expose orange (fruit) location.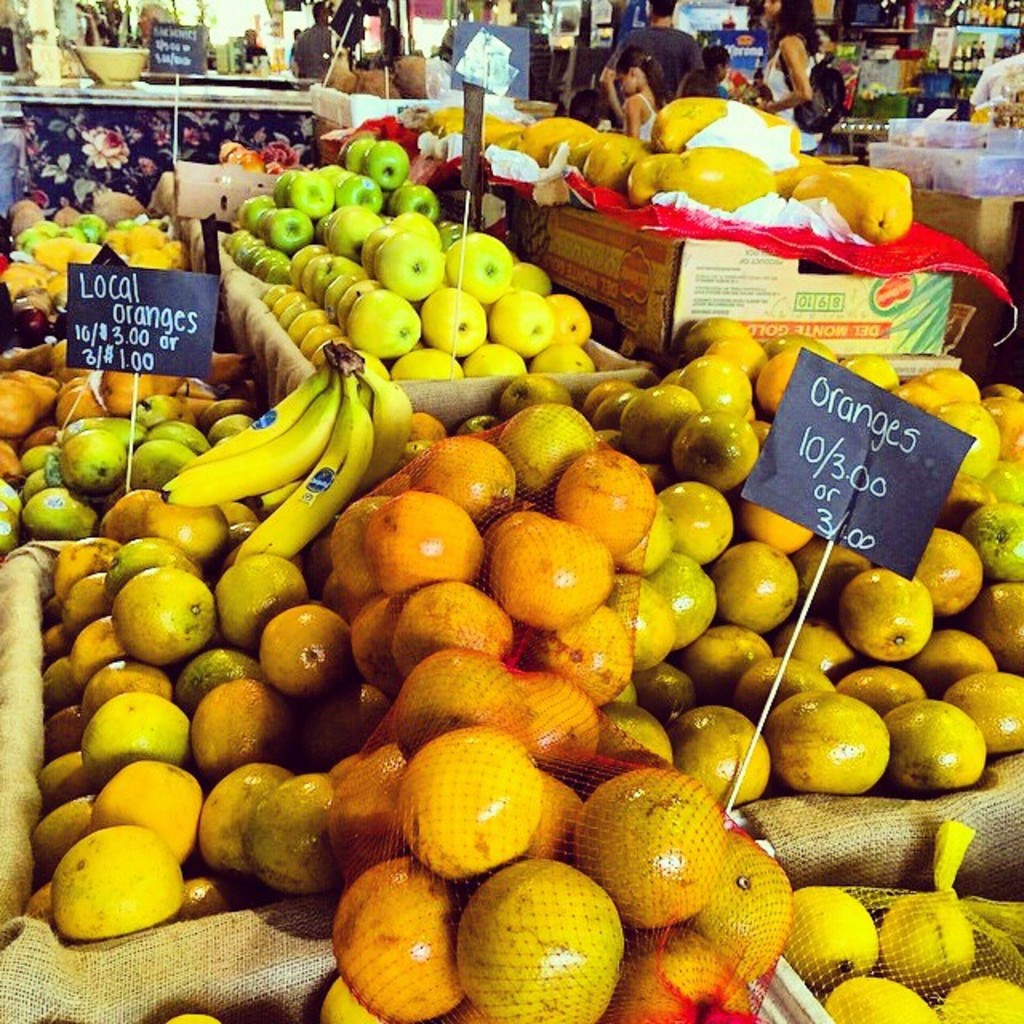
Exposed at [494, 517, 624, 632].
